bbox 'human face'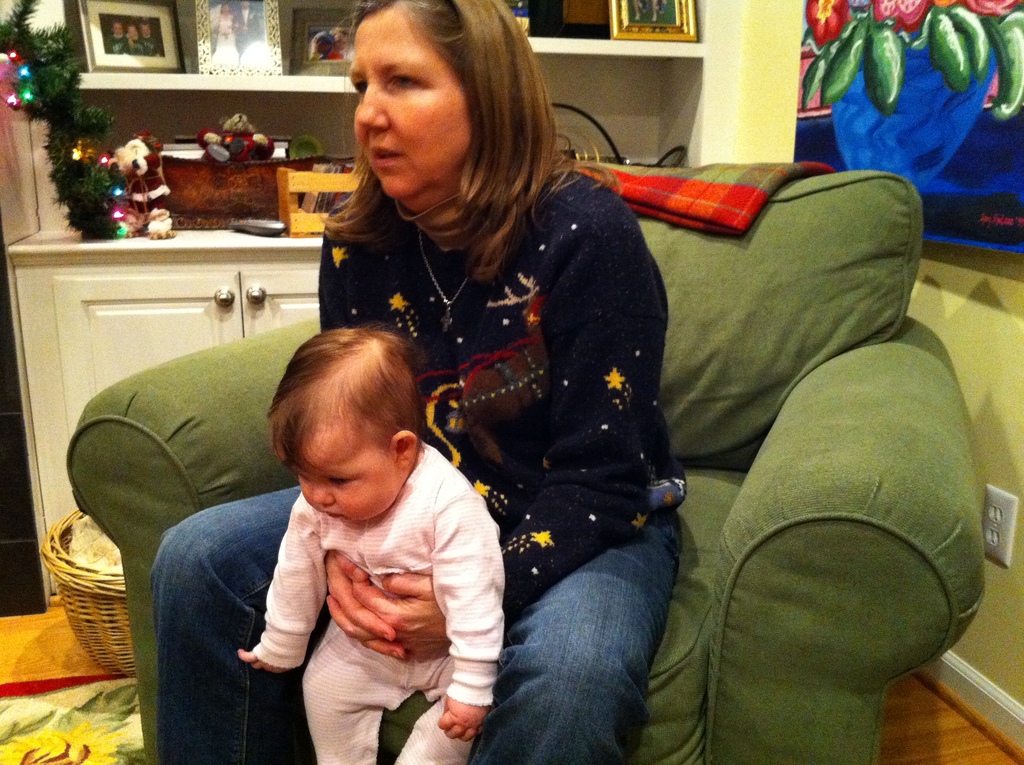
x1=269 y1=419 x2=404 y2=526
